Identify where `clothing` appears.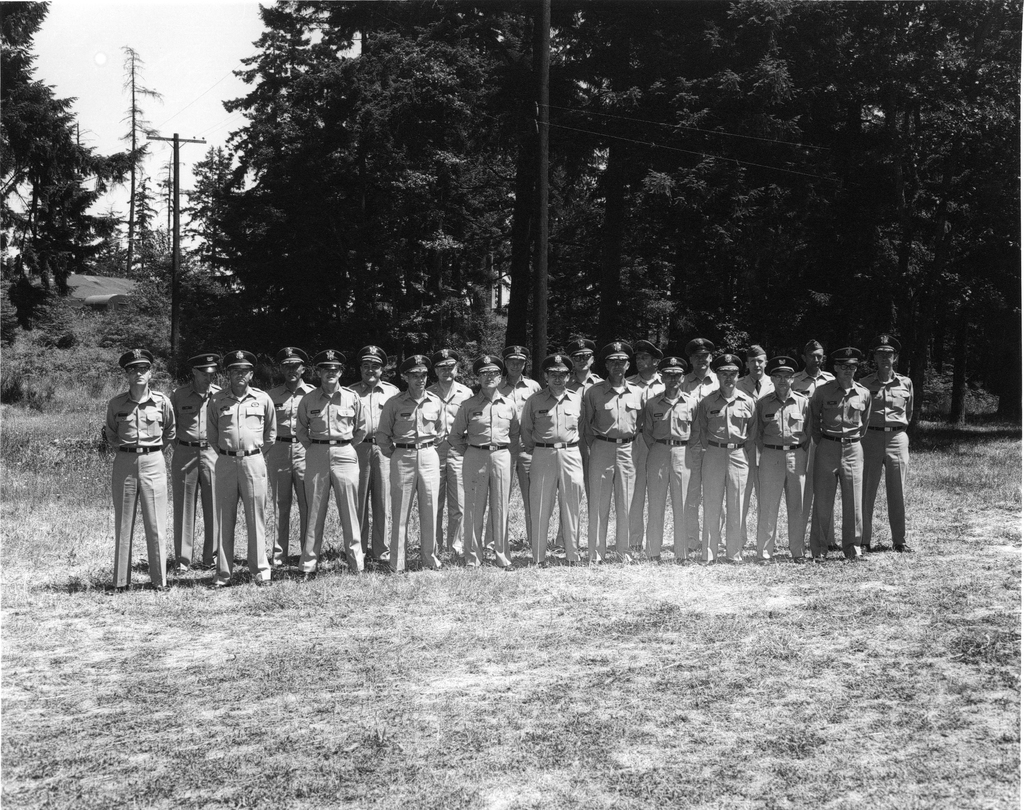
Appears at bbox=(809, 376, 872, 555).
